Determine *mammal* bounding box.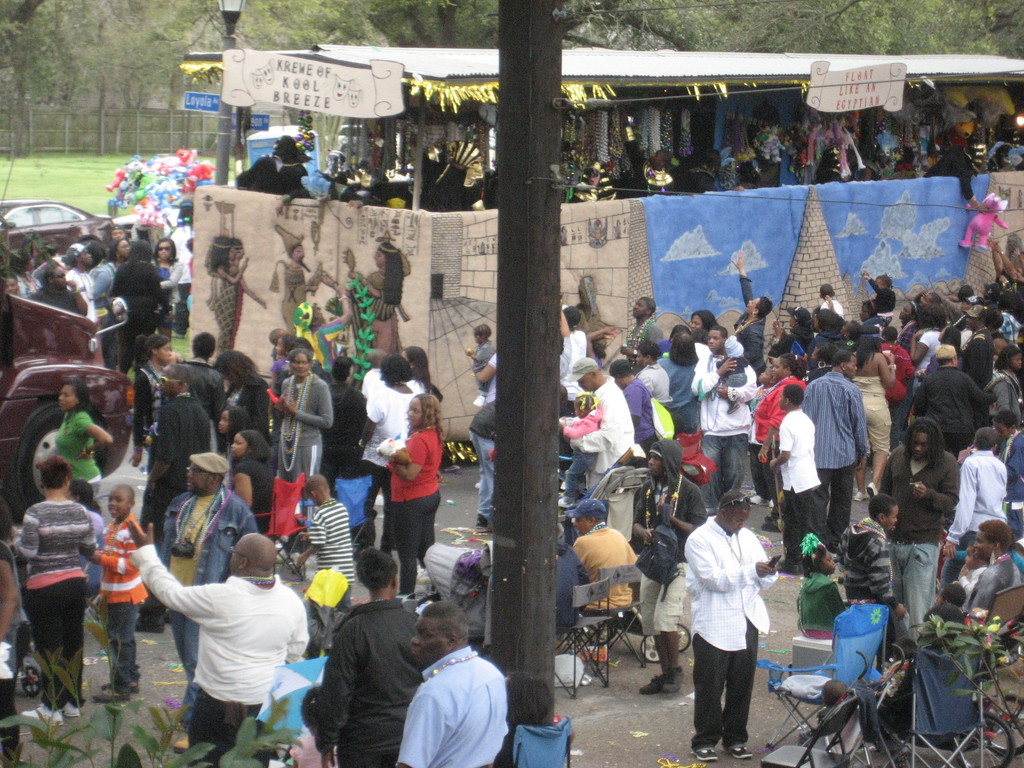
Determined: <box>768,302,816,359</box>.
